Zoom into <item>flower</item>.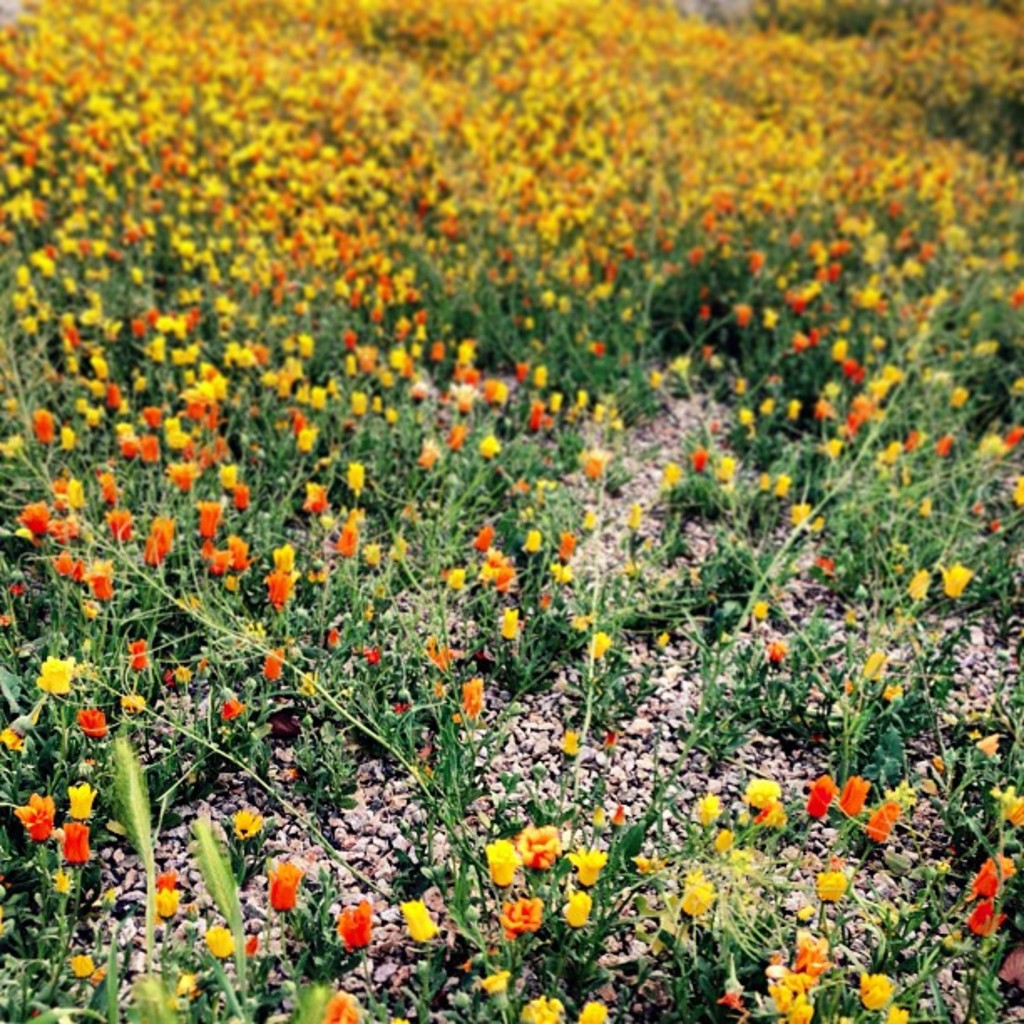
Zoom target: {"left": 460, "top": 679, "right": 484, "bottom": 719}.
